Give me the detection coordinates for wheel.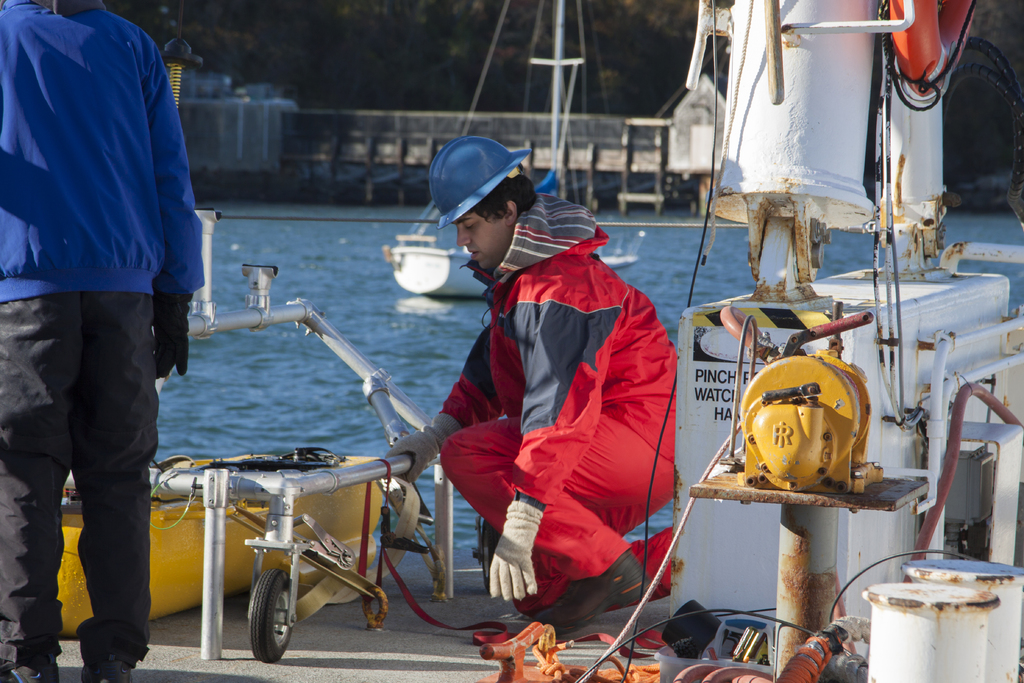
[239, 574, 293, 670].
